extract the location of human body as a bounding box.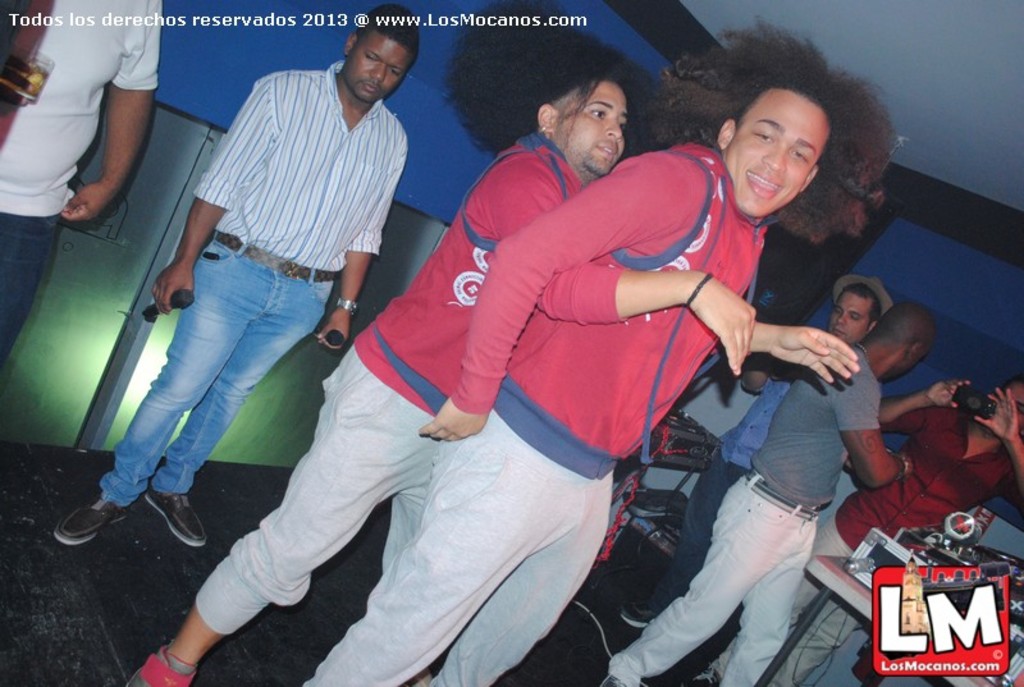
(0,1,156,371).
